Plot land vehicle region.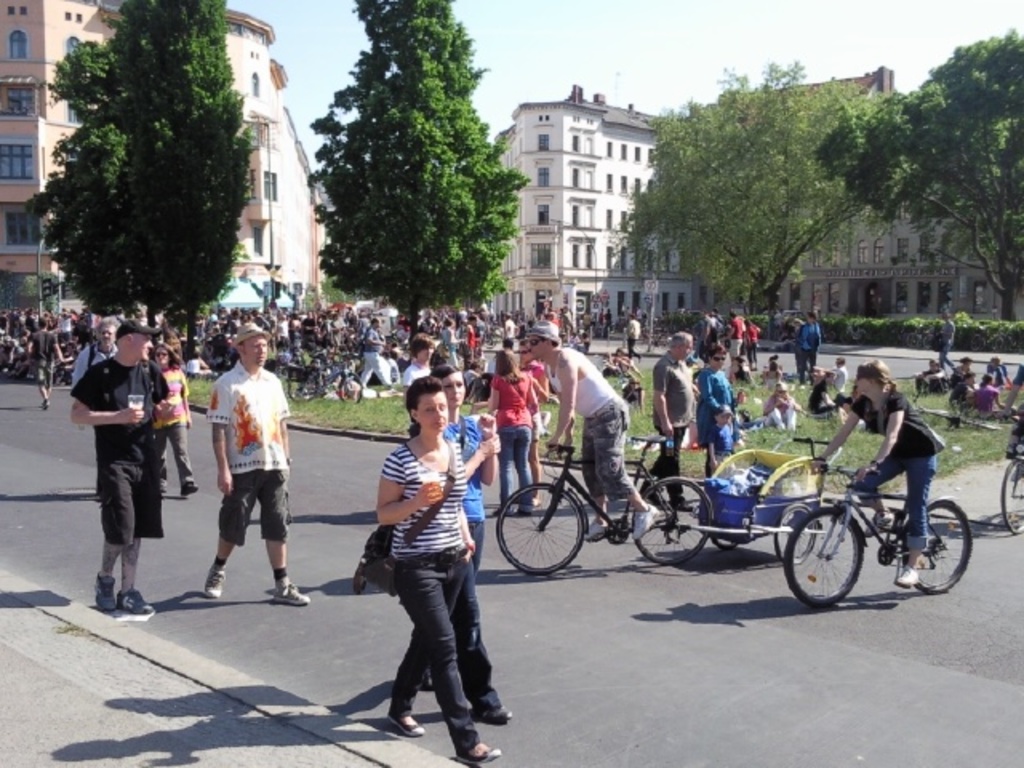
Plotted at {"x1": 290, "y1": 352, "x2": 365, "y2": 410}.
